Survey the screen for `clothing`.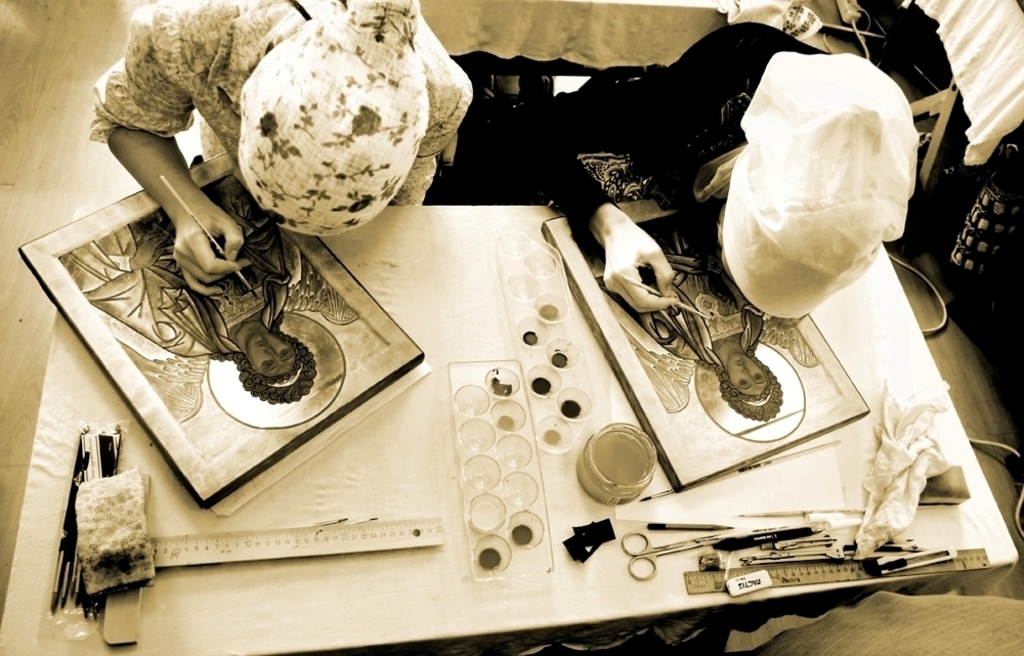
Survey found: 530,18,822,212.
